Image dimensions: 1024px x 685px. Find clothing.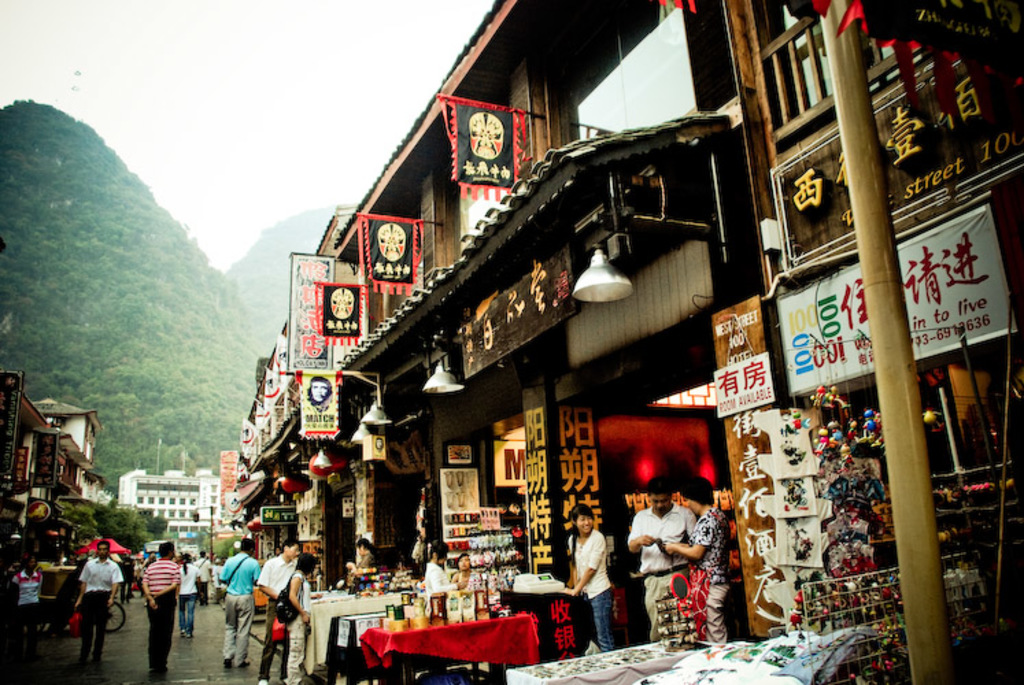
(255,548,302,681).
